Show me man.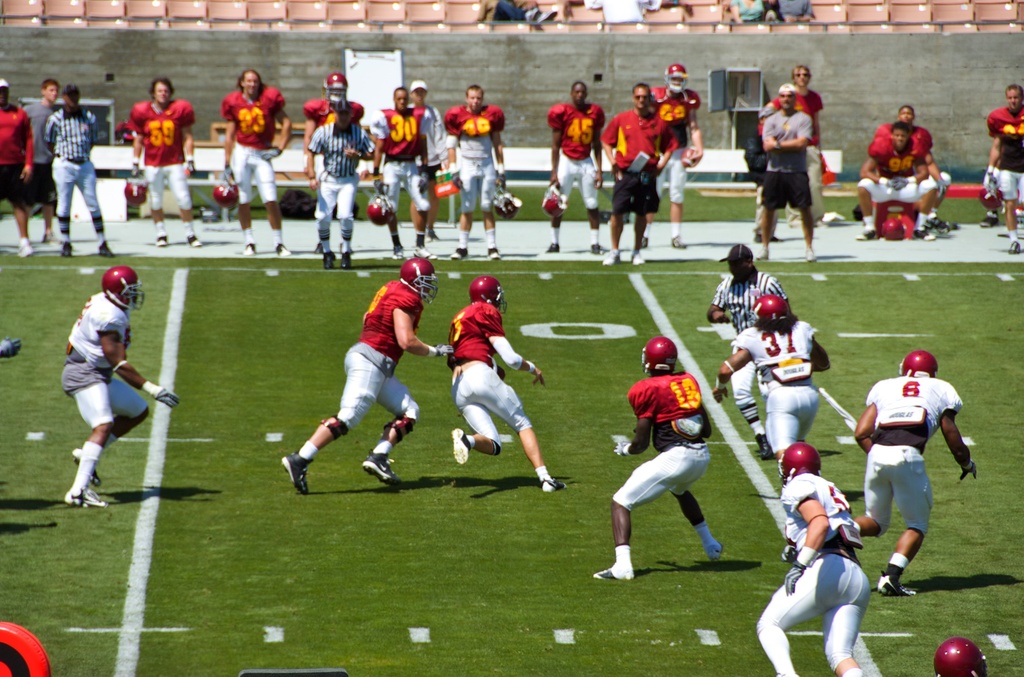
man is here: {"x1": 755, "y1": 443, "x2": 872, "y2": 676}.
